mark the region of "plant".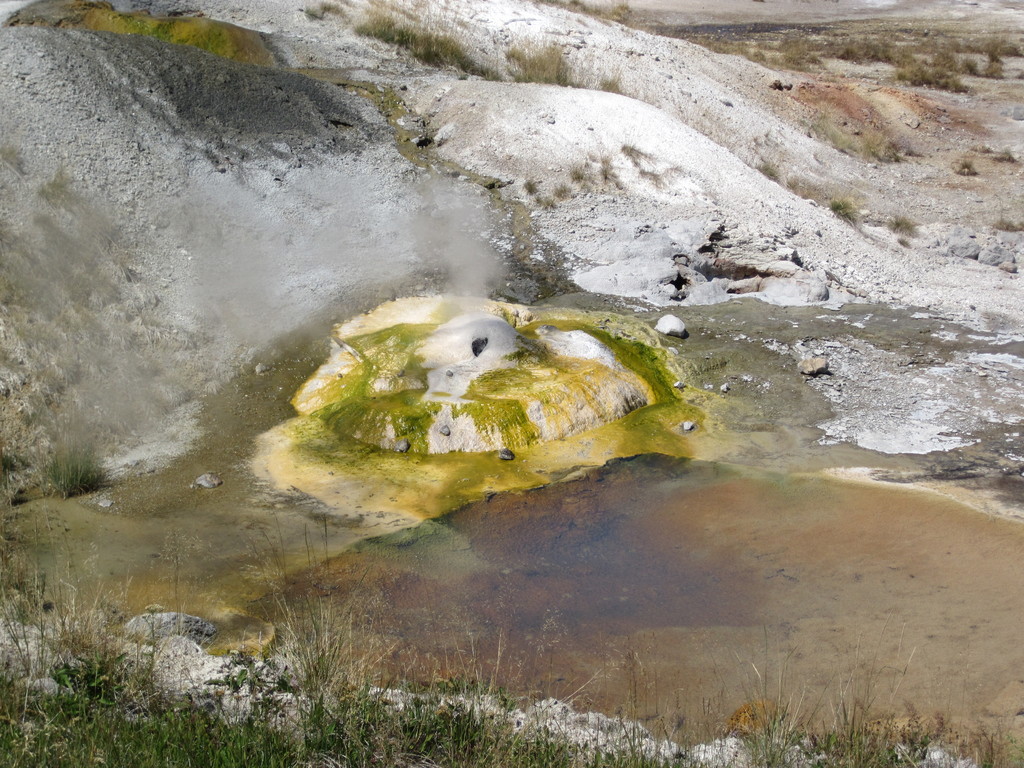
Region: detection(616, 140, 643, 156).
